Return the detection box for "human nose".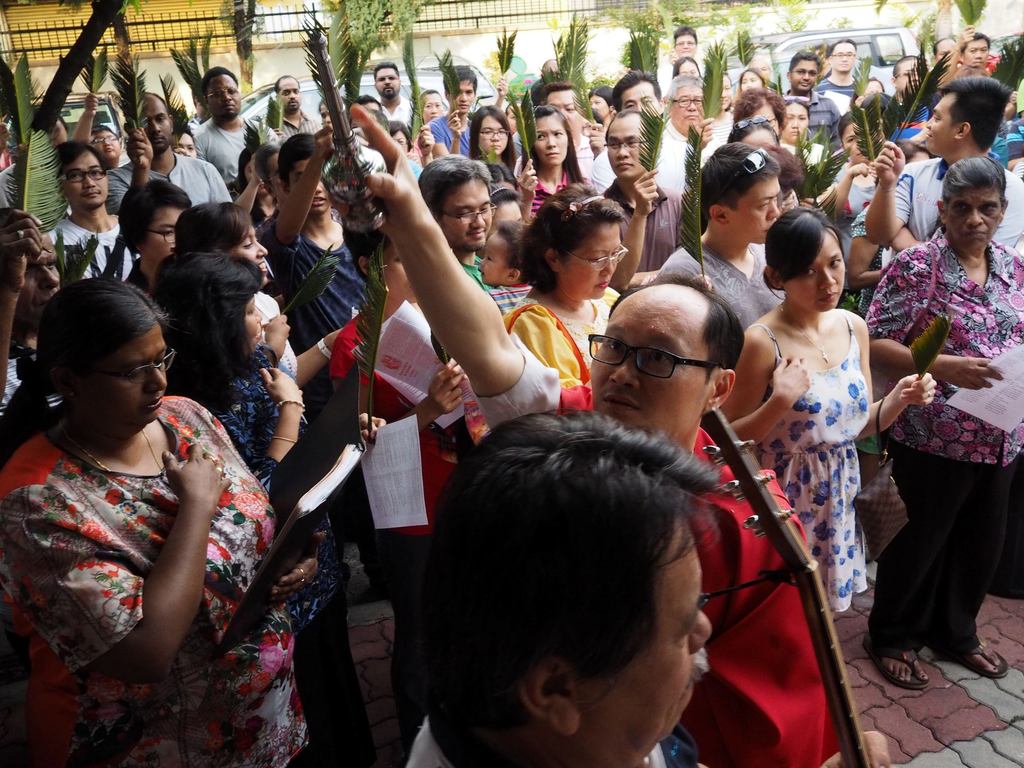
<region>924, 113, 935, 129</region>.
